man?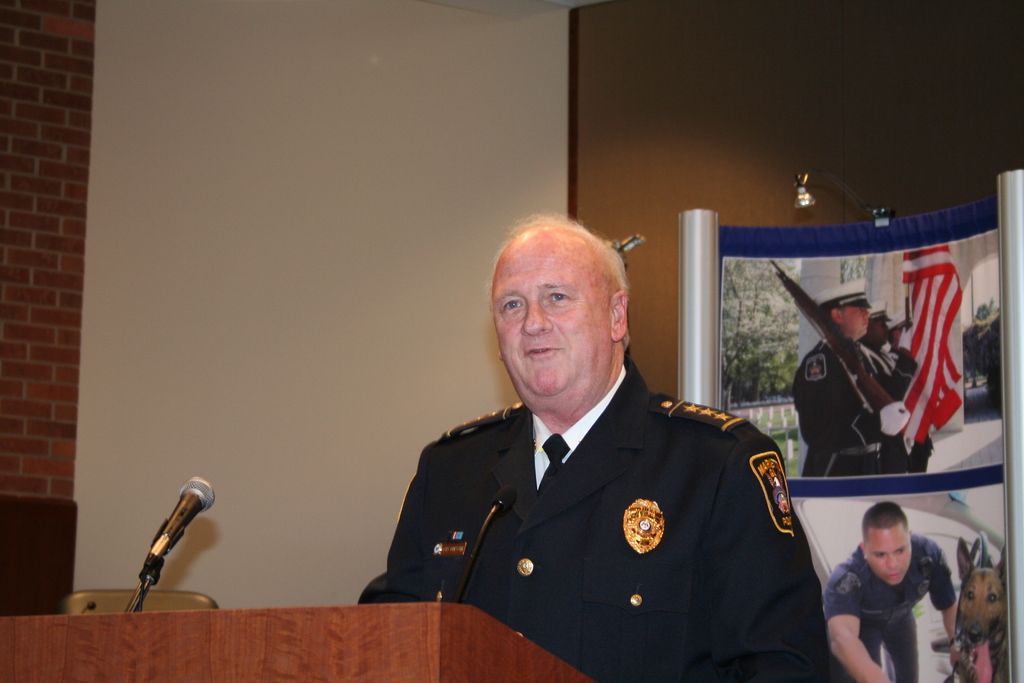
(886, 315, 942, 470)
